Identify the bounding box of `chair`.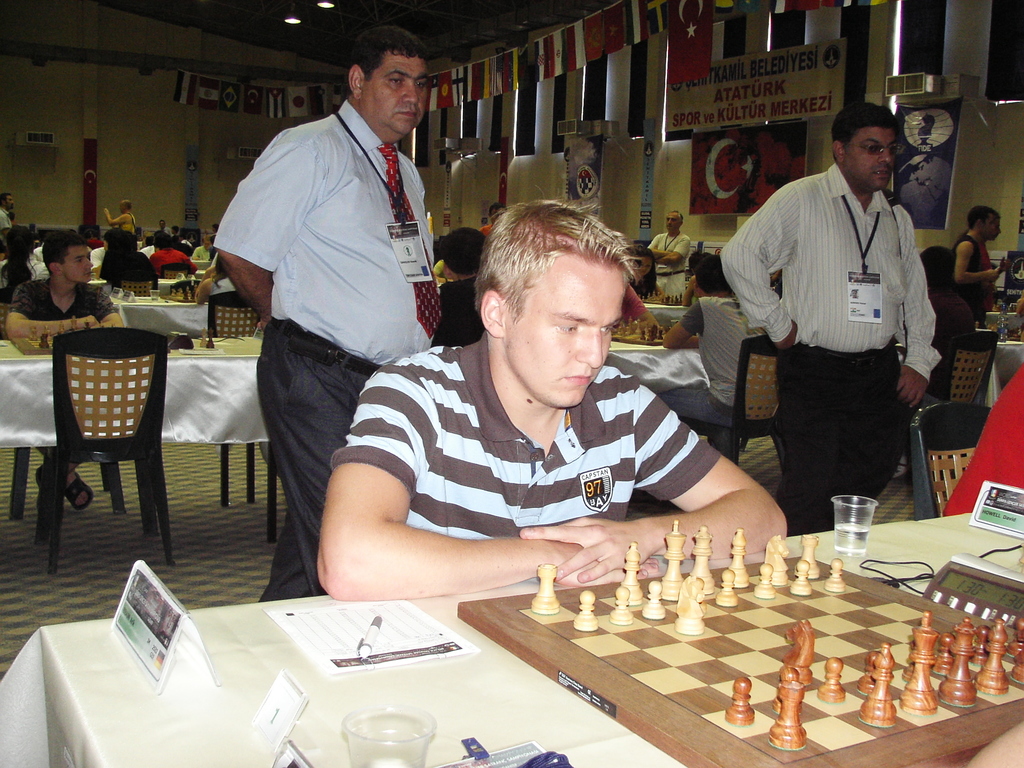
116/275/155/300.
